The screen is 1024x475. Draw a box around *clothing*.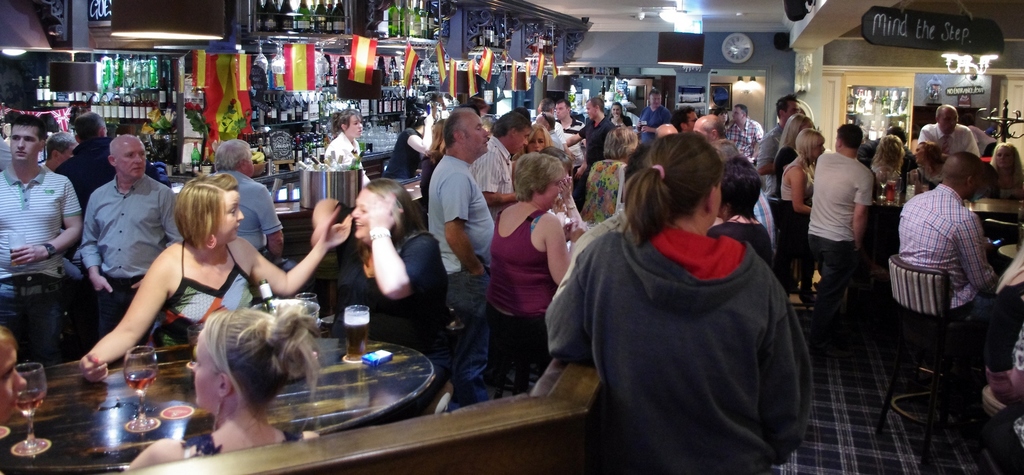
<box>342,226,448,351</box>.
